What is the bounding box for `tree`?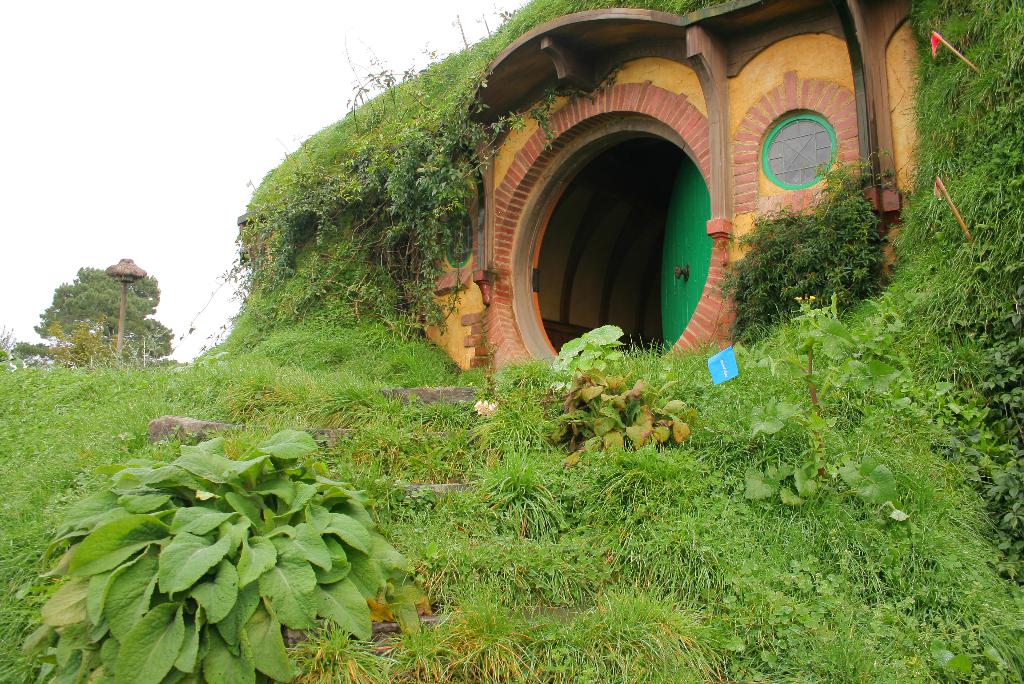
rect(4, 257, 181, 360).
